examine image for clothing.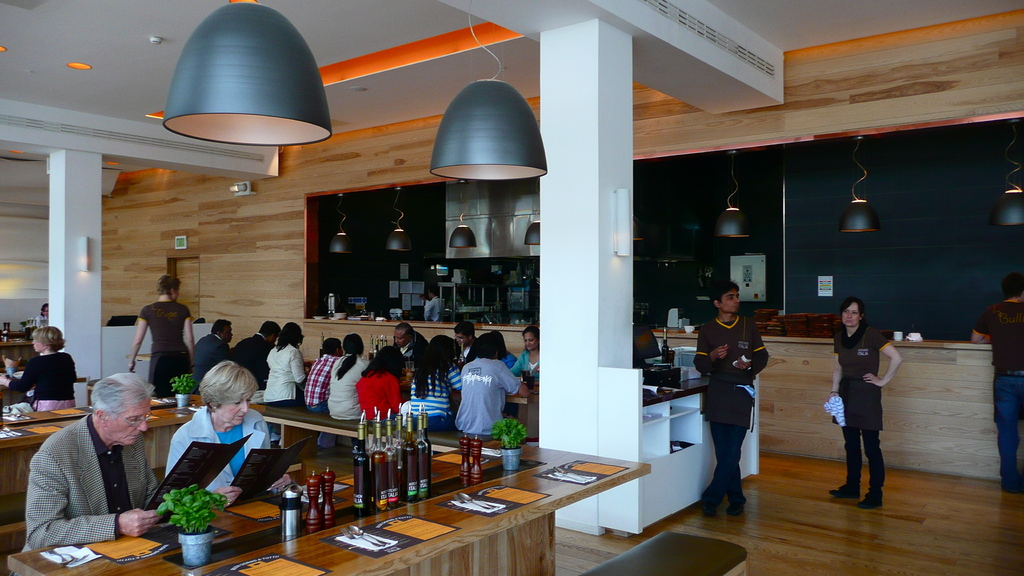
Examination result: x1=23 y1=383 x2=162 y2=559.
